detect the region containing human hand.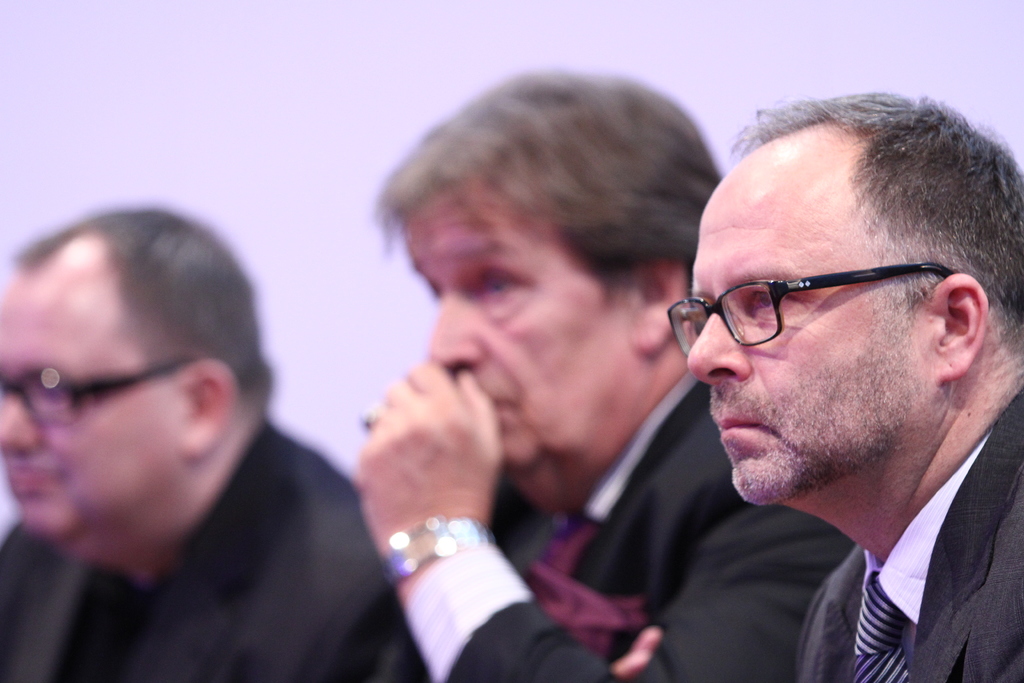
348/327/543/600.
